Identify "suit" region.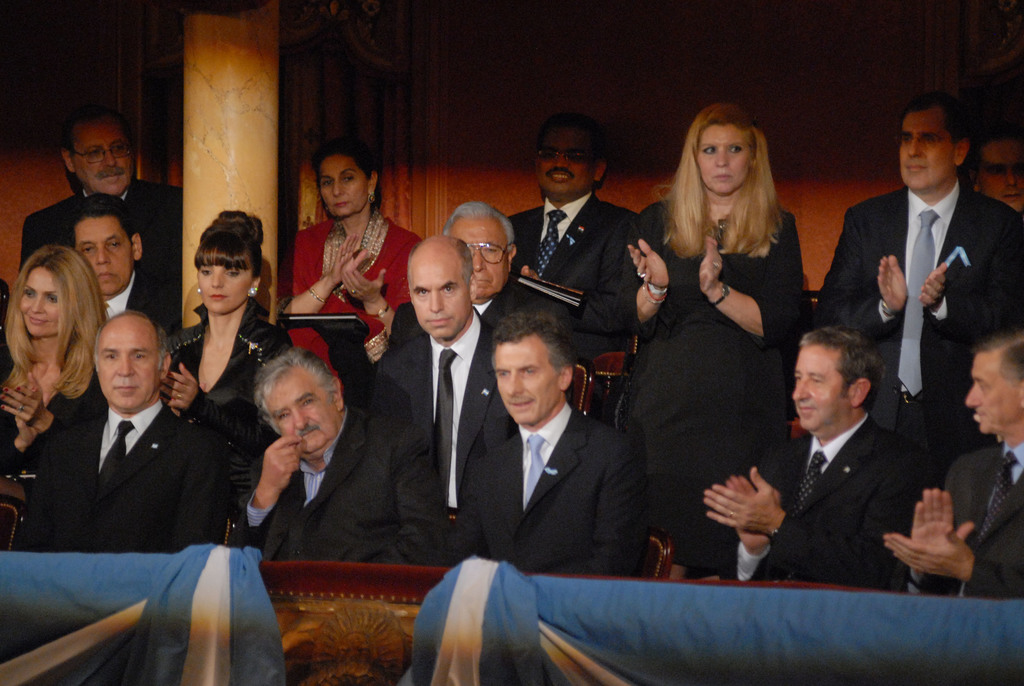
Region: pyautogui.locateOnScreen(14, 399, 225, 554).
